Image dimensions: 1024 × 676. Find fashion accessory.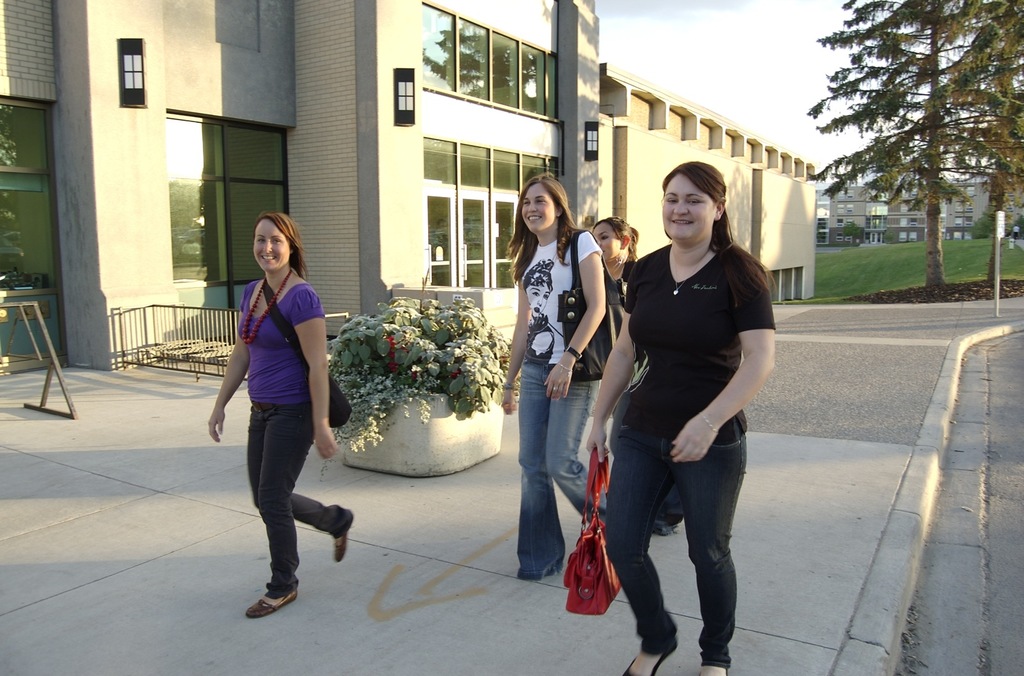
Rect(250, 599, 298, 621).
